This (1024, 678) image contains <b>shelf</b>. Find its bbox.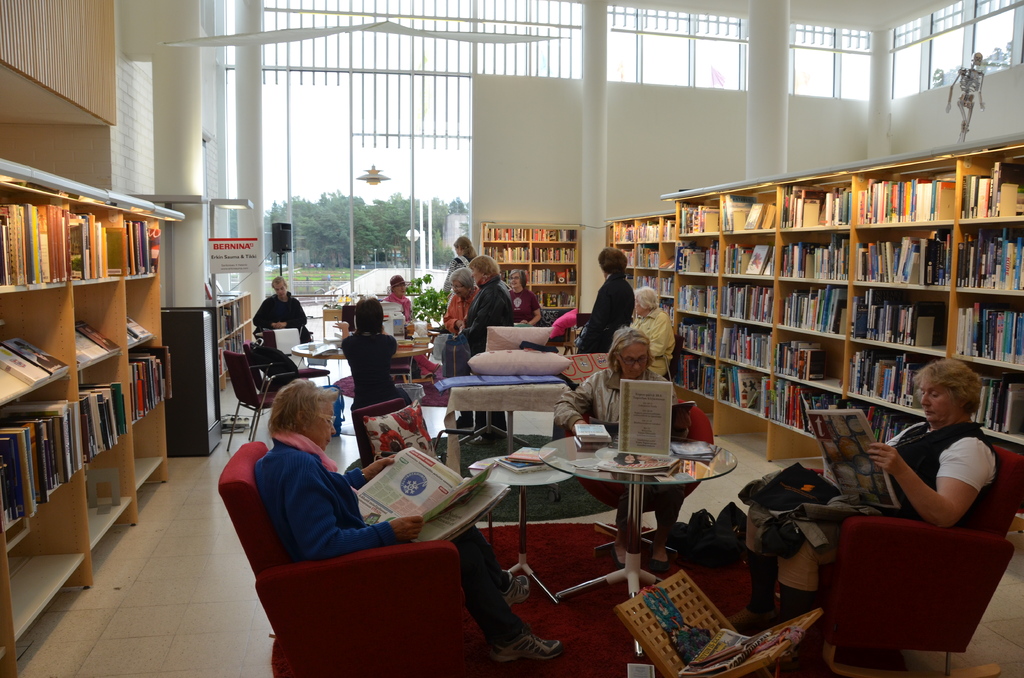
crop(206, 285, 252, 395).
